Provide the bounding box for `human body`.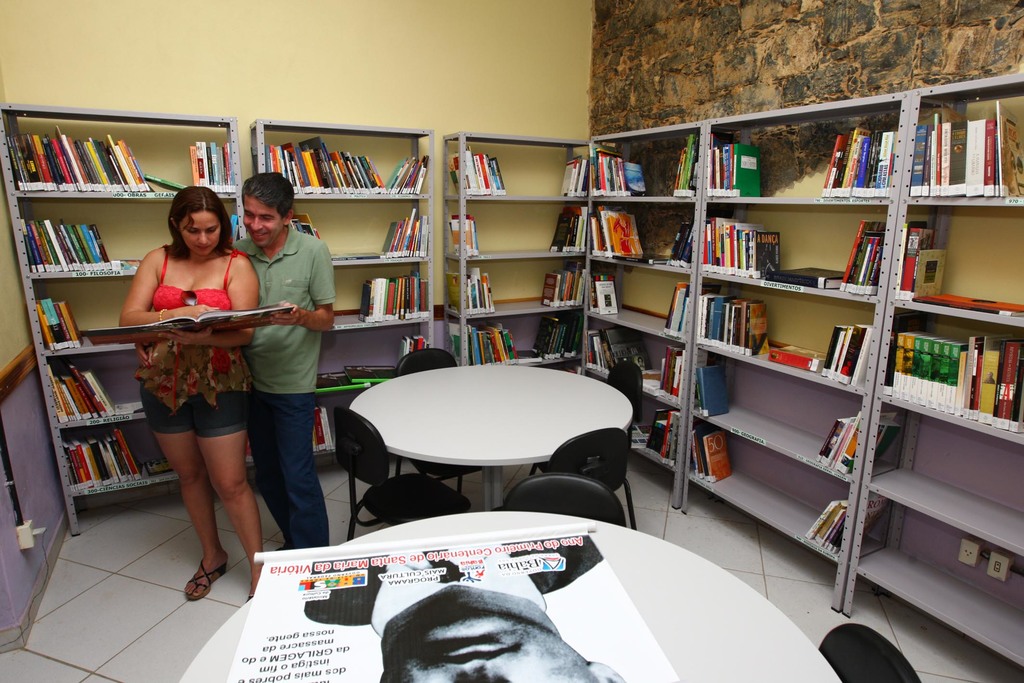
x1=295, y1=529, x2=605, y2=629.
